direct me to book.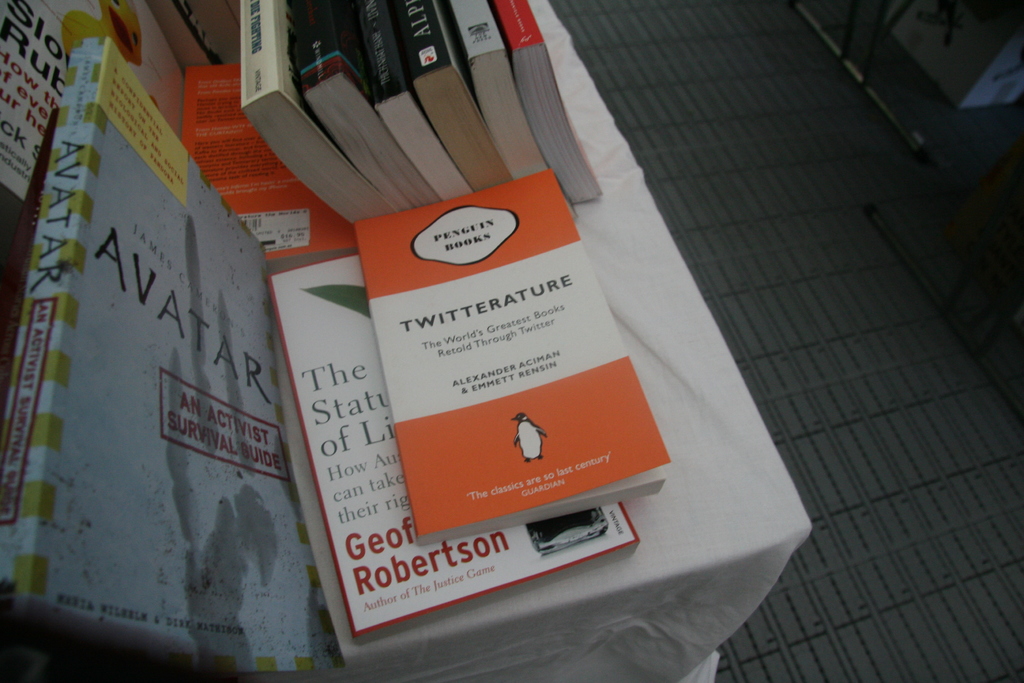
Direction: crop(177, 57, 356, 266).
